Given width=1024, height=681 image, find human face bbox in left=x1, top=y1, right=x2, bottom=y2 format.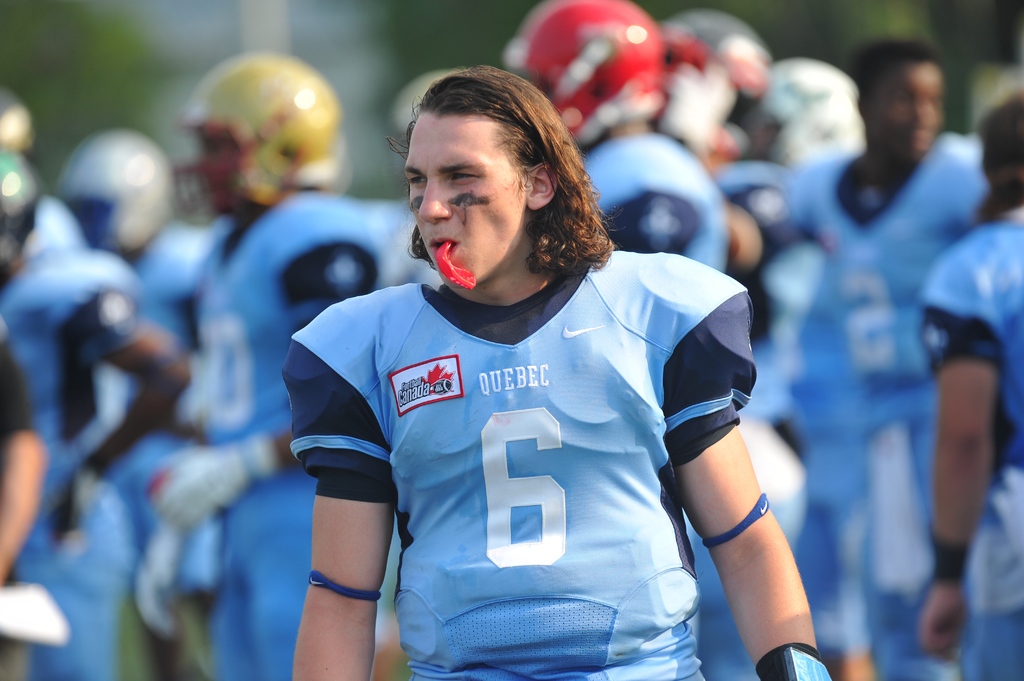
left=408, top=115, right=529, bottom=283.
